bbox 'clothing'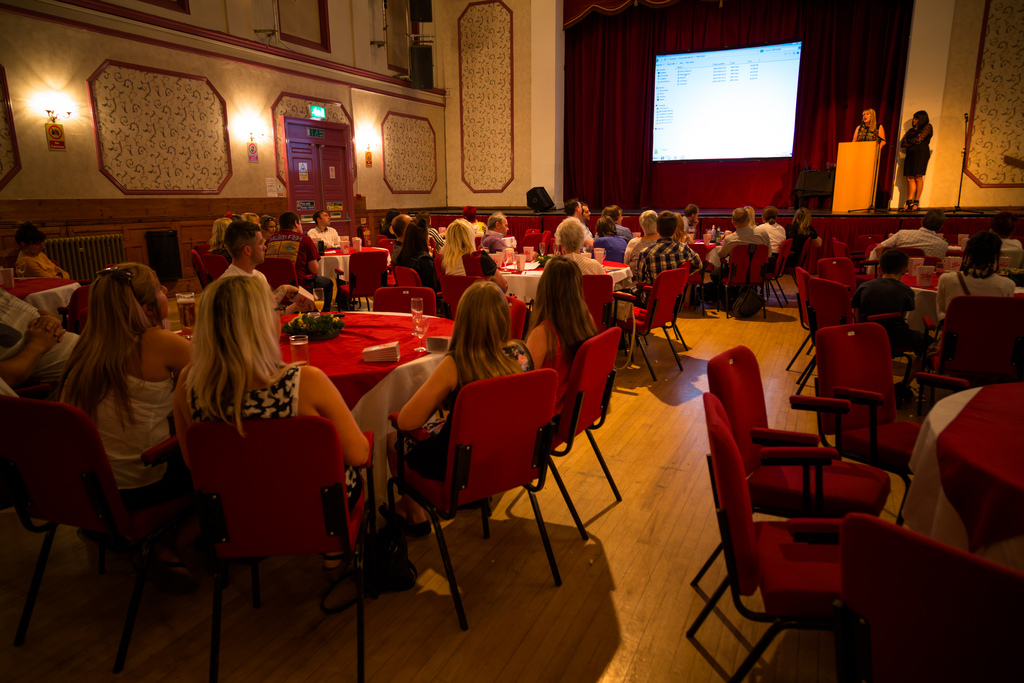
[783,222,815,258]
